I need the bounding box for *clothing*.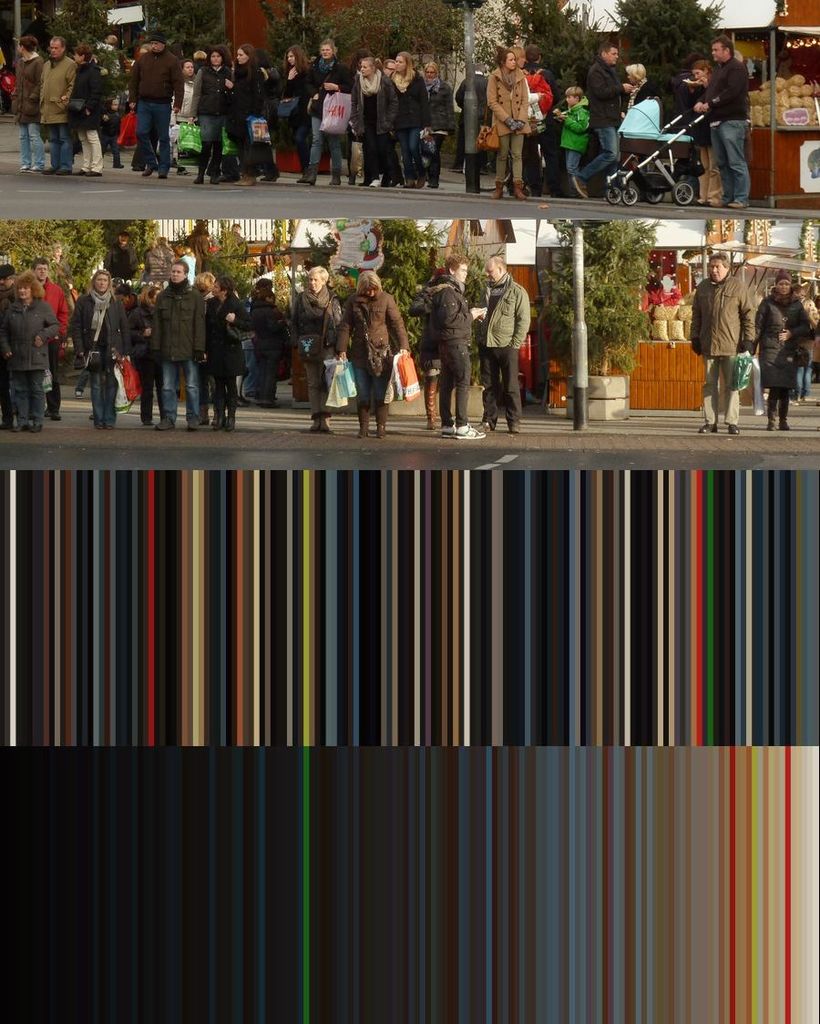
Here it is: (794, 288, 819, 397).
